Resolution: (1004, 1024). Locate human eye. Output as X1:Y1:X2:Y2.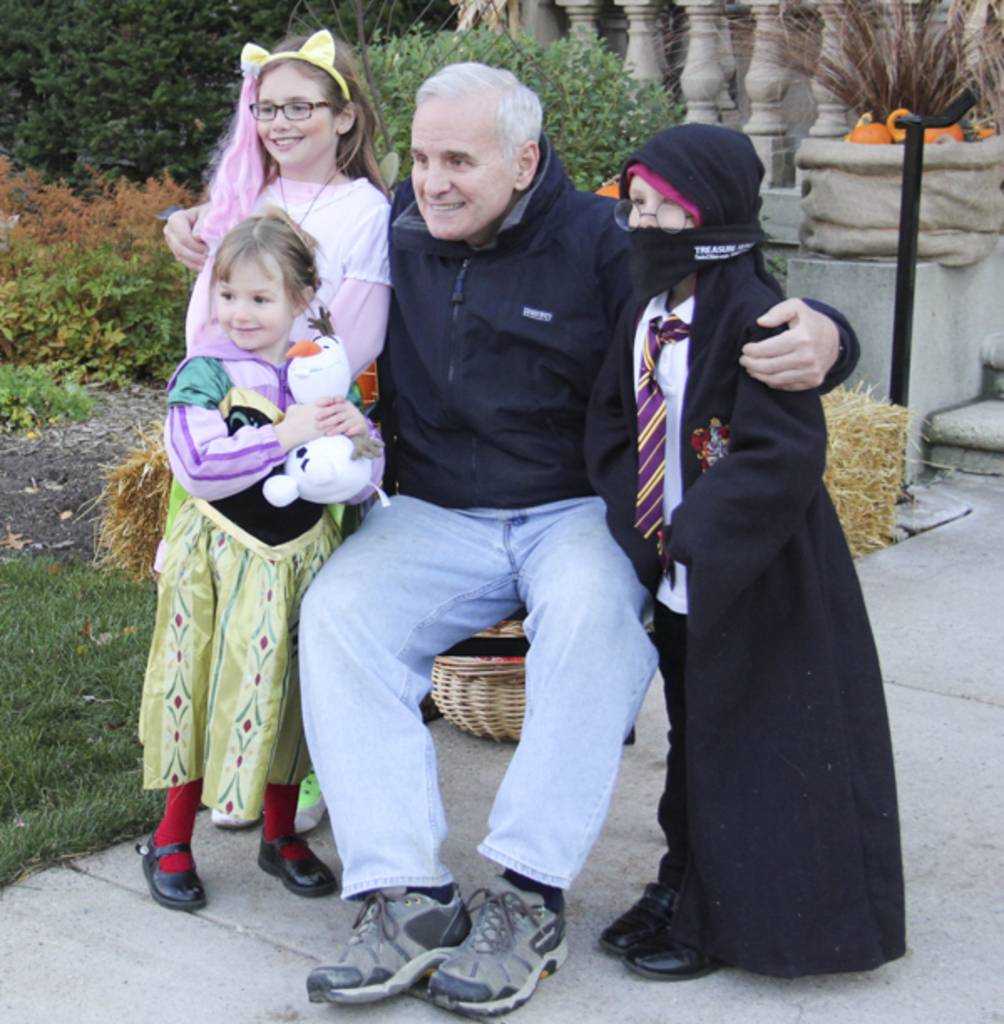
289:100:306:114.
